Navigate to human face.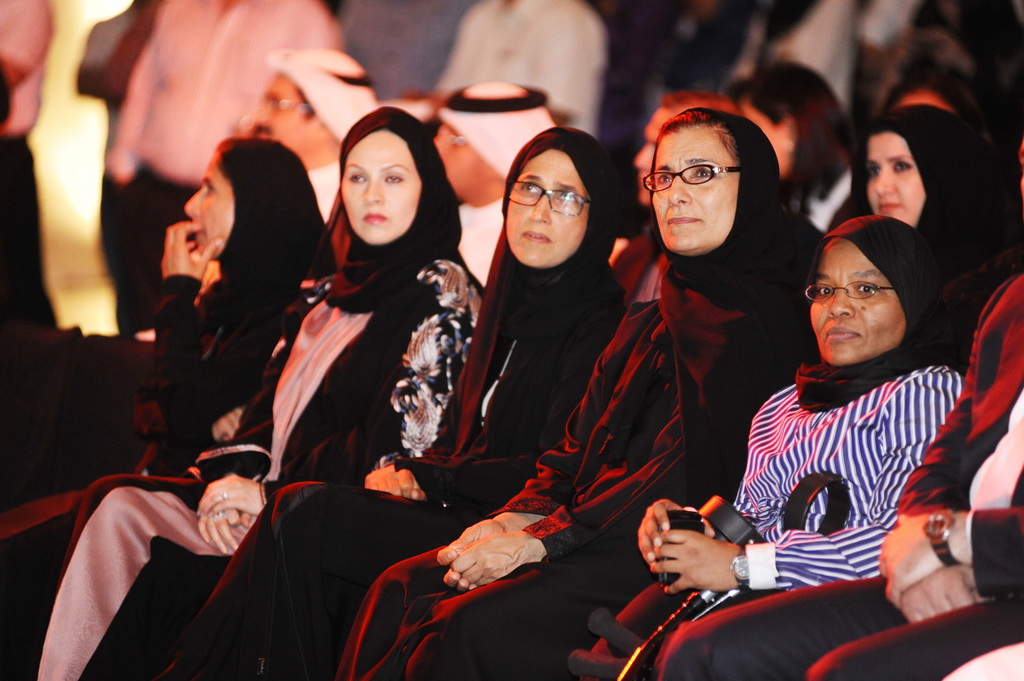
Navigation target: {"left": 251, "top": 68, "right": 318, "bottom": 161}.
